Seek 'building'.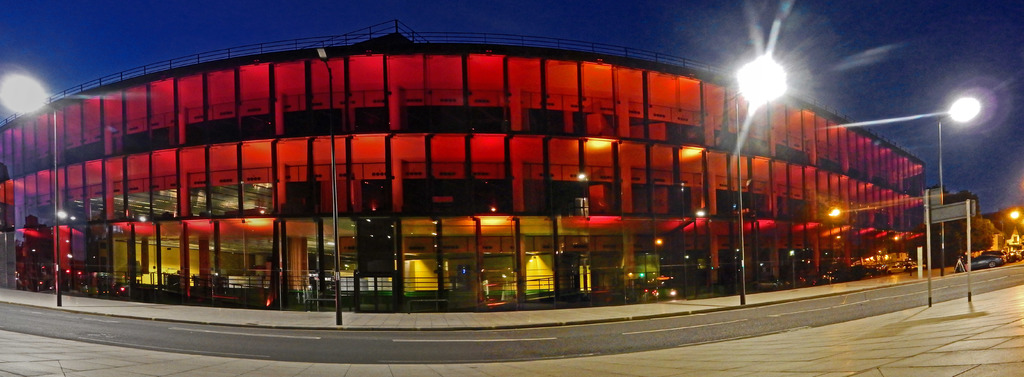
x1=0 y1=20 x2=1023 y2=309.
